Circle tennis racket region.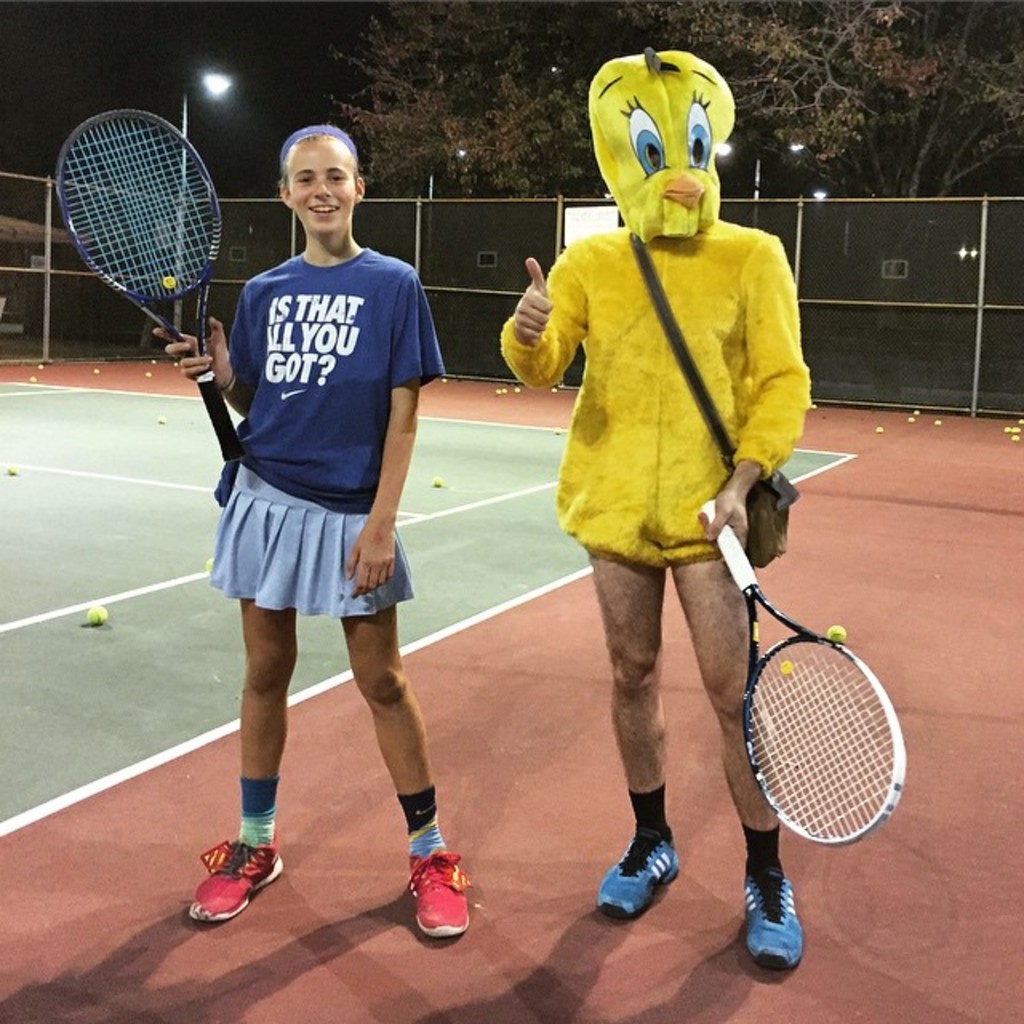
Region: [696,496,912,850].
